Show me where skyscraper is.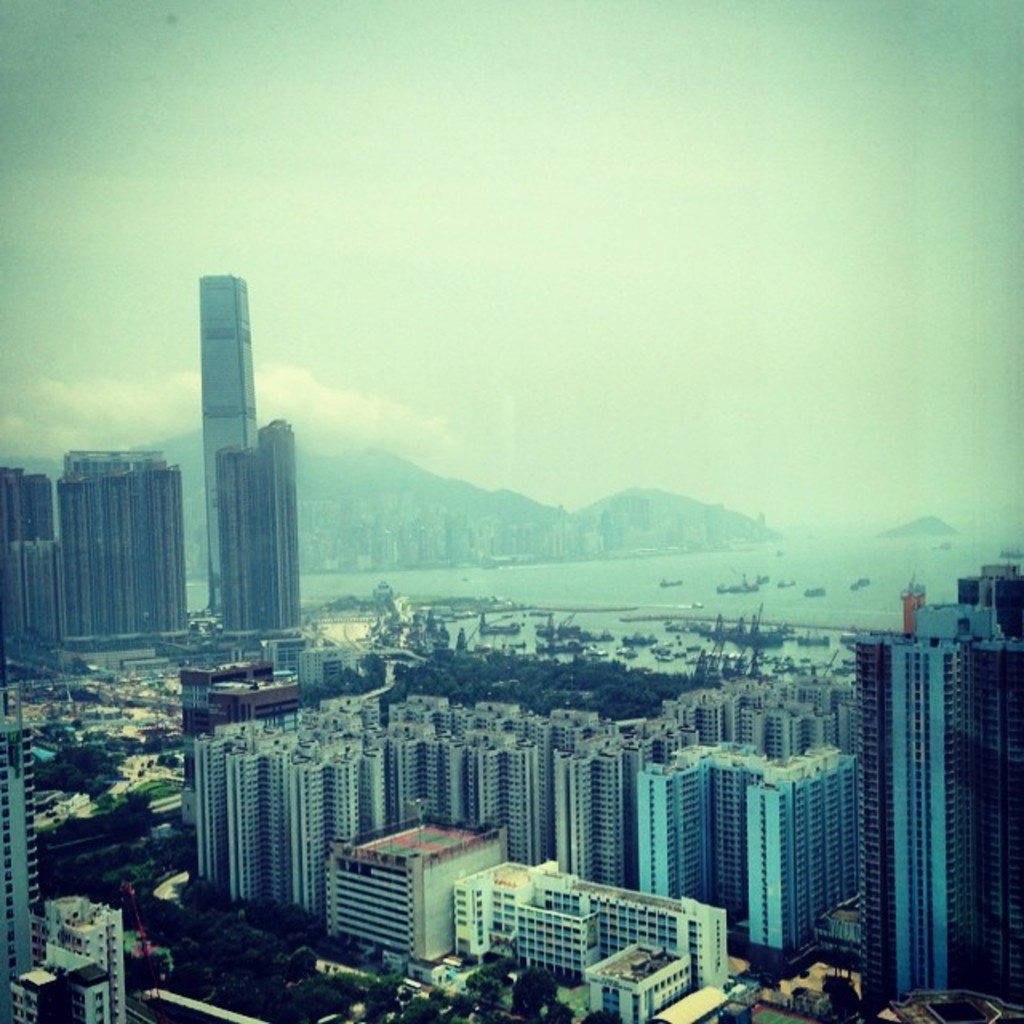
skyscraper is at BBox(200, 270, 259, 626).
